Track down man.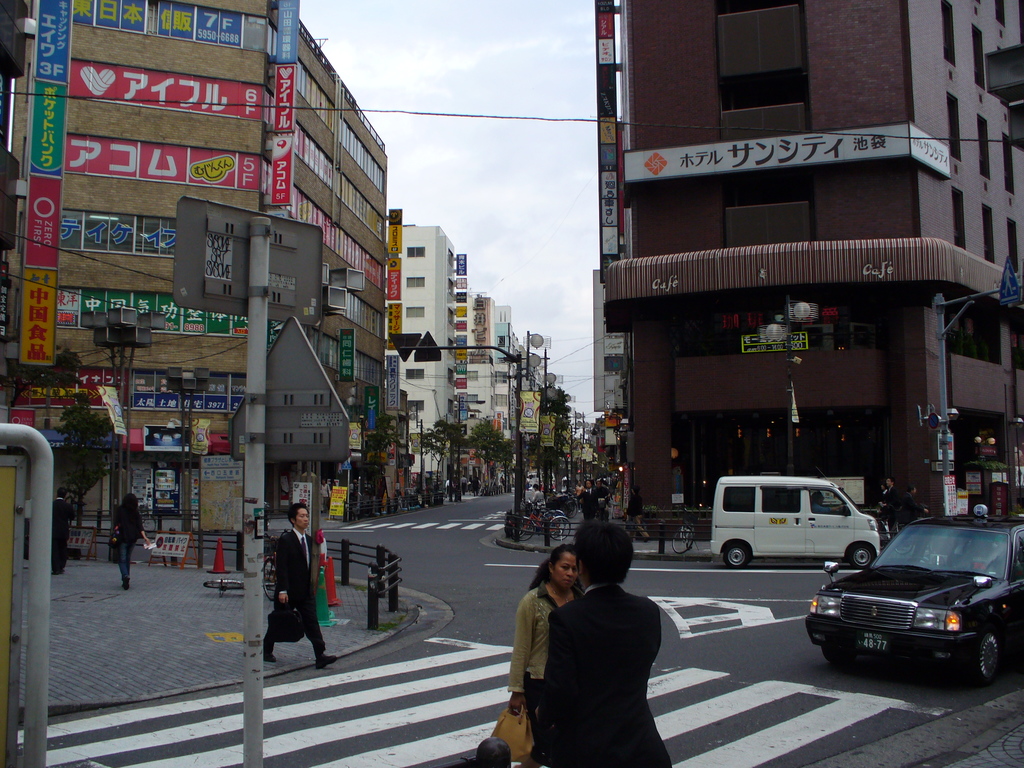
Tracked to locate(881, 476, 900, 535).
